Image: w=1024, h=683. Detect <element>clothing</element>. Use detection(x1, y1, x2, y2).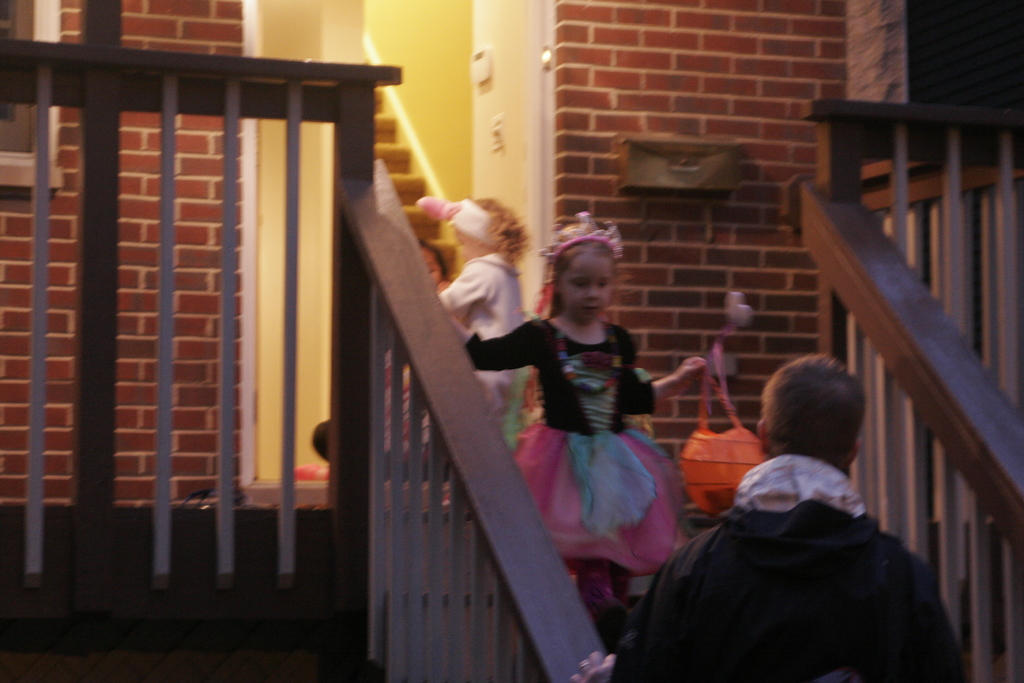
detection(380, 340, 441, 465).
